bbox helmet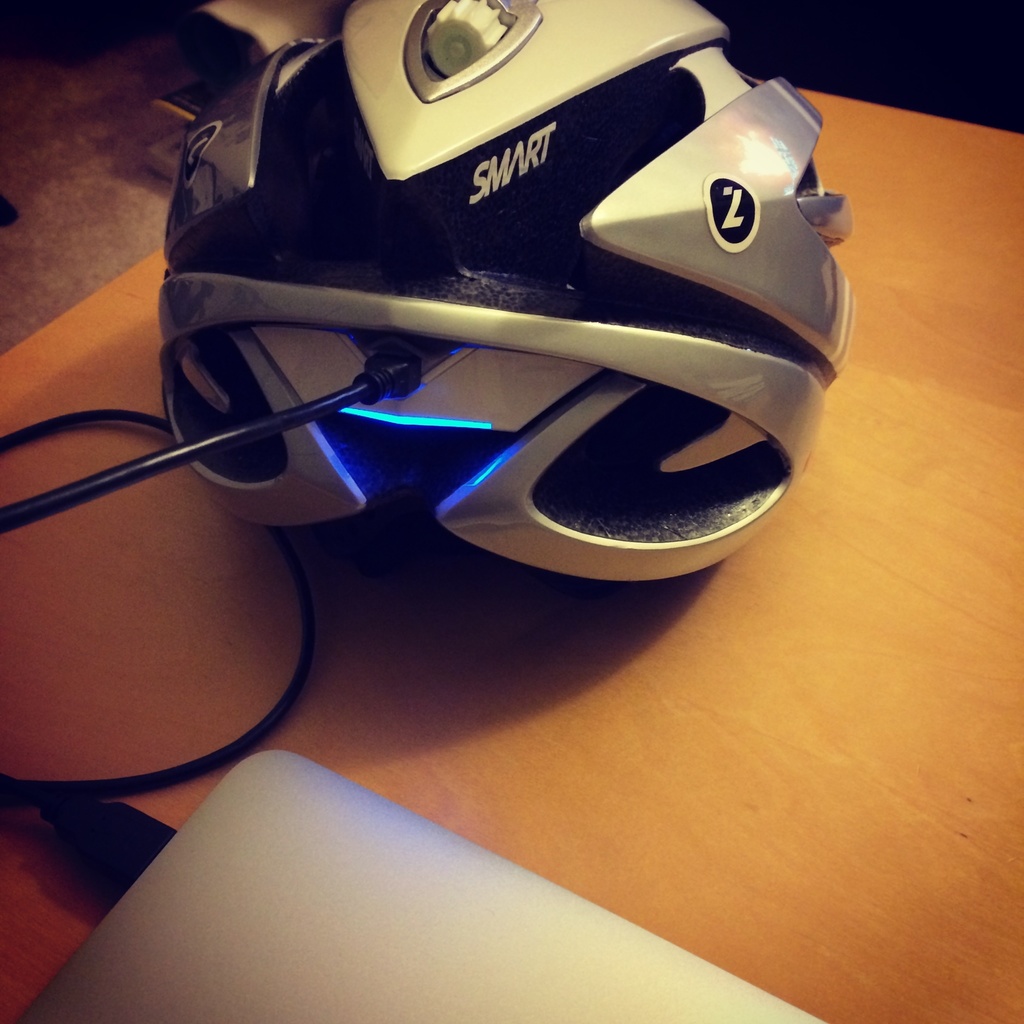
select_region(96, 18, 870, 681)
